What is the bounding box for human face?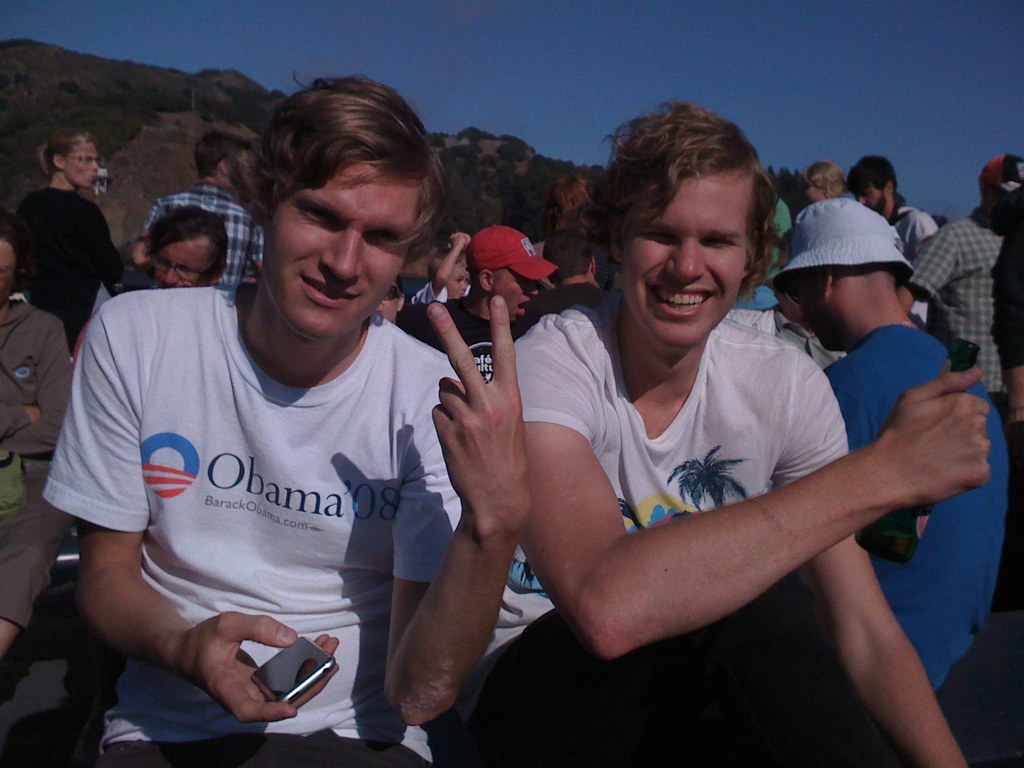
851:182:886:214.
